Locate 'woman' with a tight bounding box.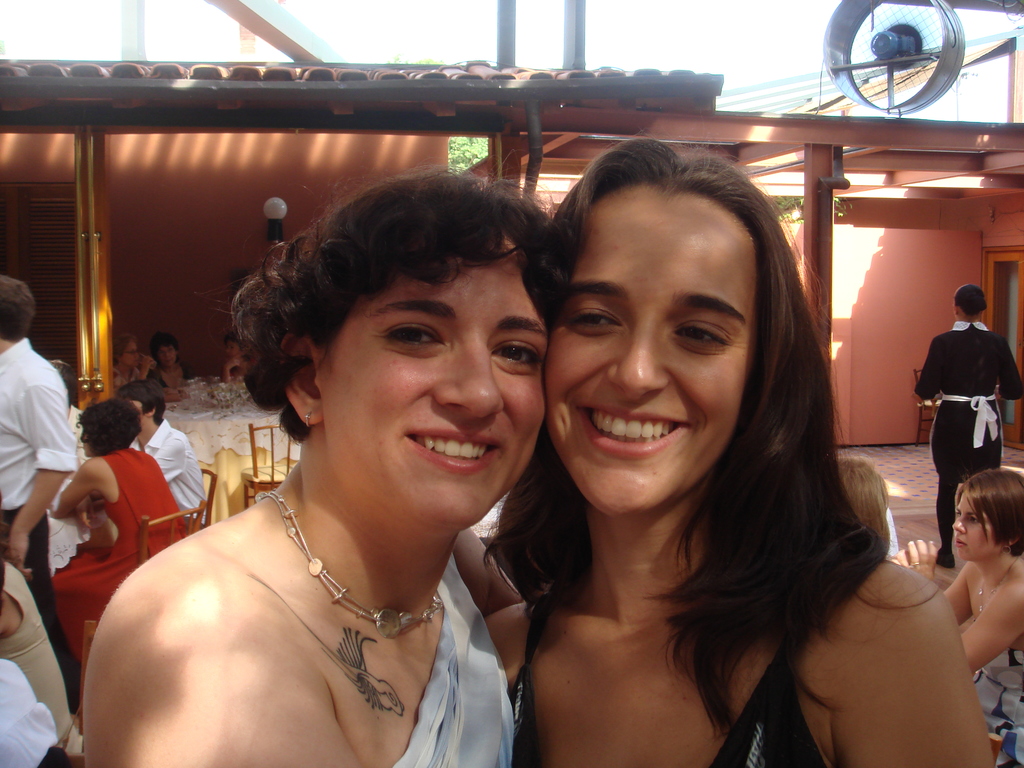
BBox(445, 134, 976, 767).
